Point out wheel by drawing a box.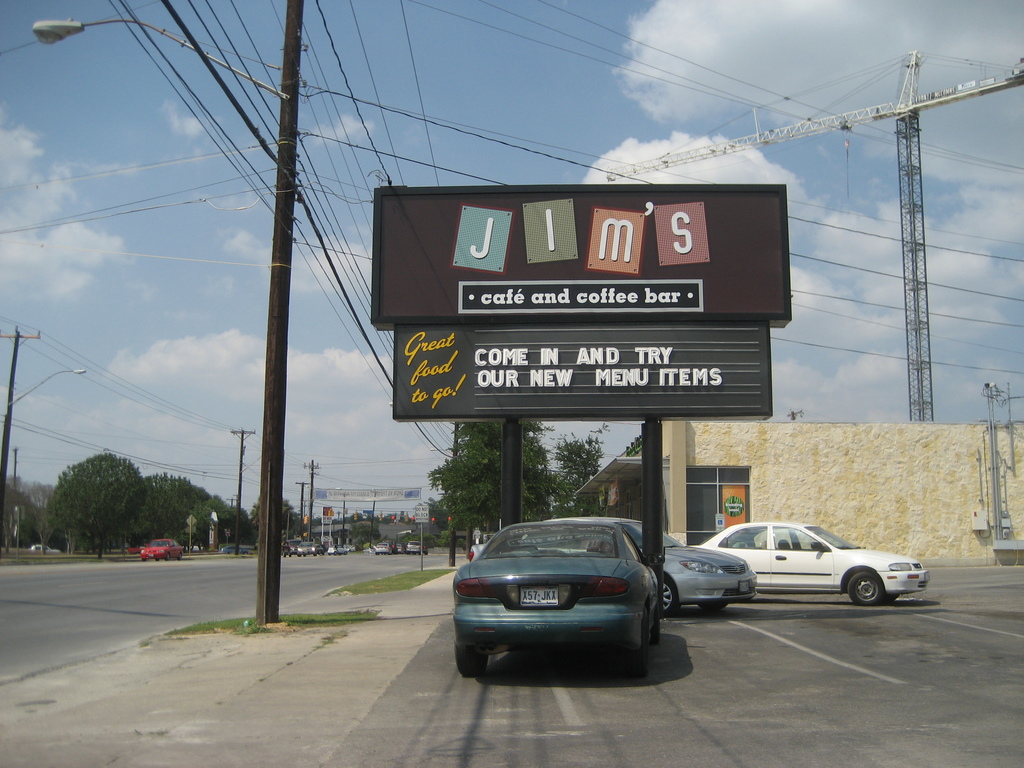
left=619, top=626, right=653, bottom=676.
